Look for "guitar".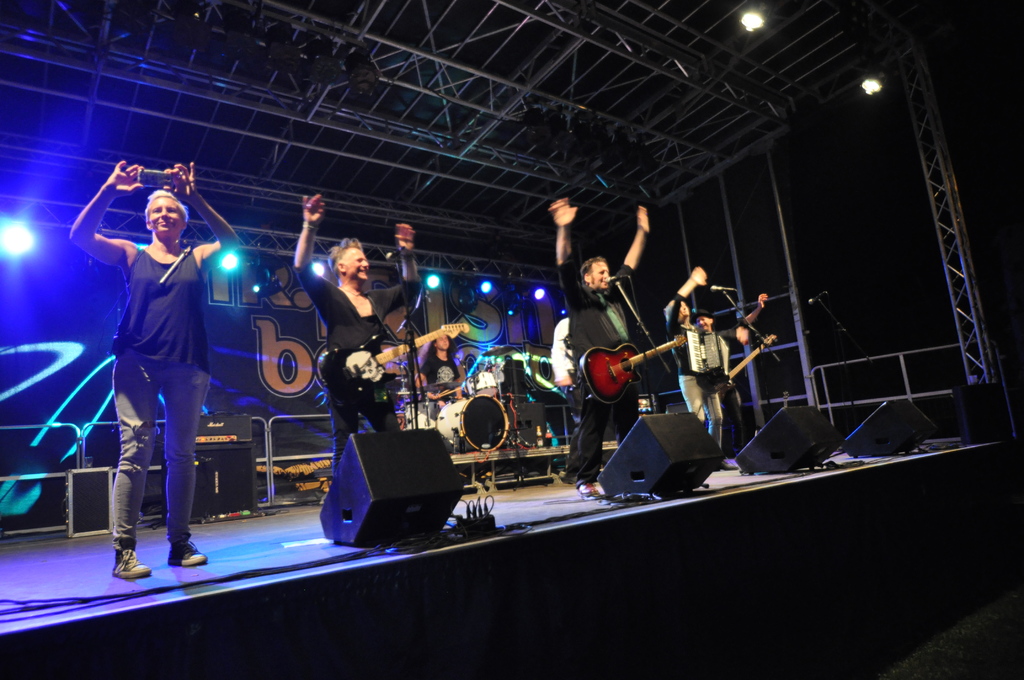
Found: (x1=581, y1=330, x2=690, y2=407).
